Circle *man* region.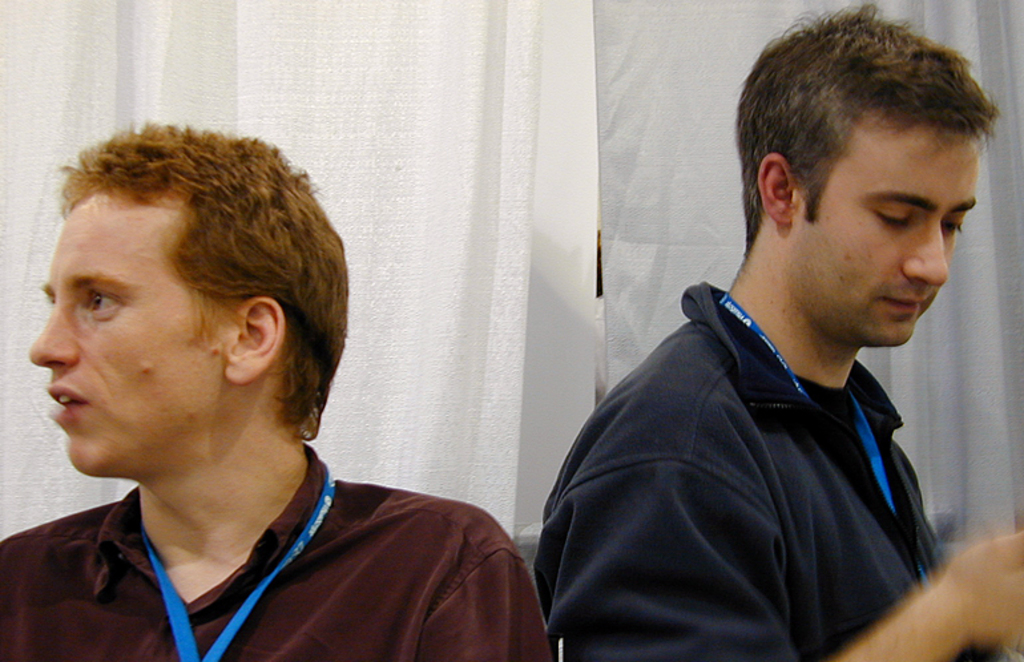
Region: (x1=536, y1=0, x2=1023, y2=661).
